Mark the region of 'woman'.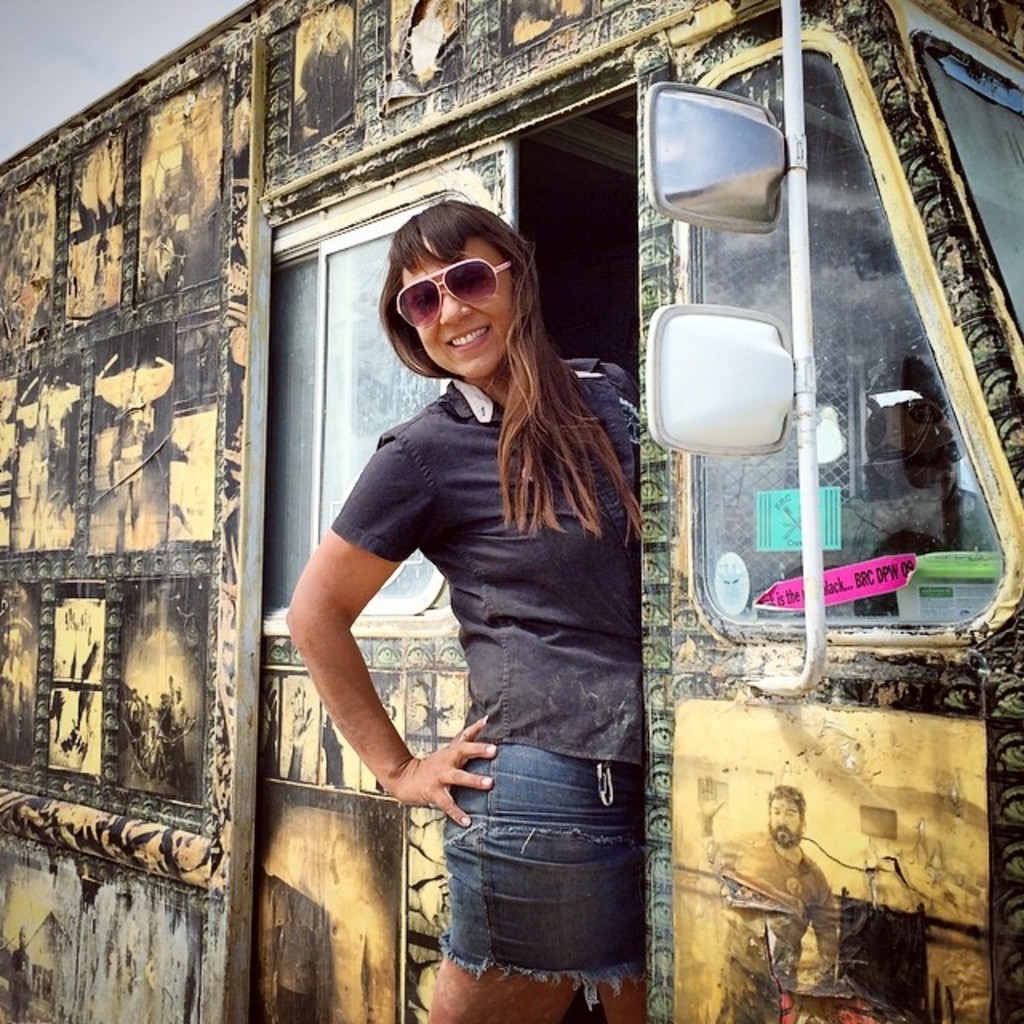
Region: (299,192,667,973).
